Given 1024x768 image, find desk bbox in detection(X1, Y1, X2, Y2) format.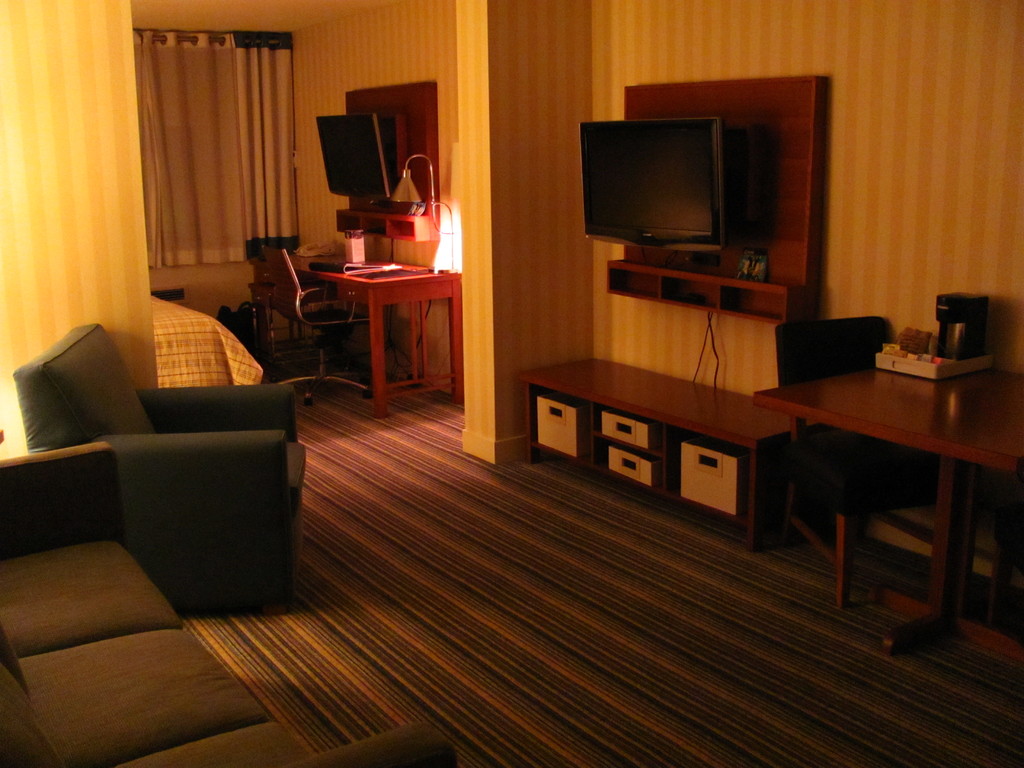
detection(756, 352, 1023, 659).
